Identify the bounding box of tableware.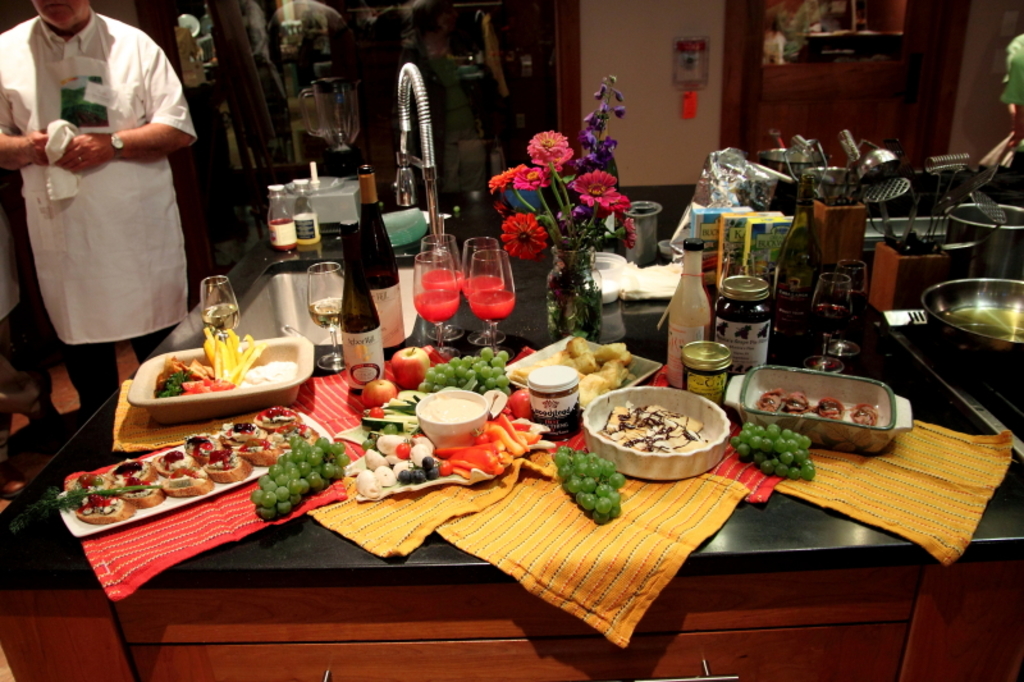
[x1=724, y1=365, x2=913, y2=454].
